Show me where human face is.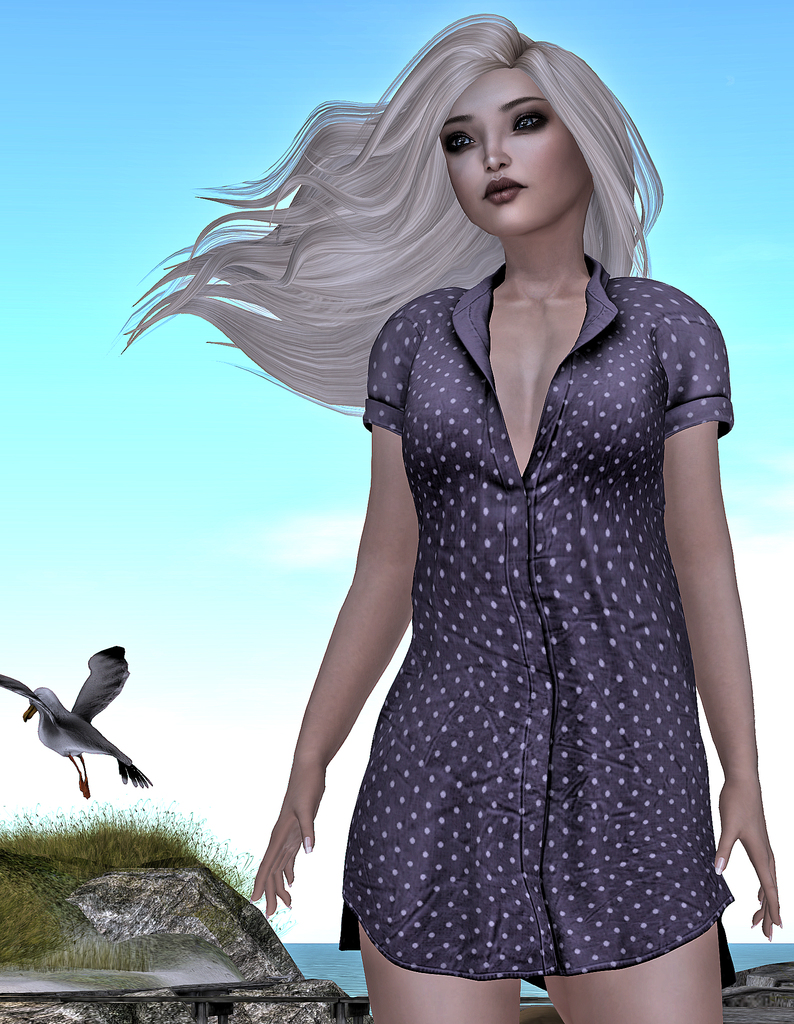
human face is at {"x1": 440, "y1": 63, "x2": 589, "y2": 235}.
